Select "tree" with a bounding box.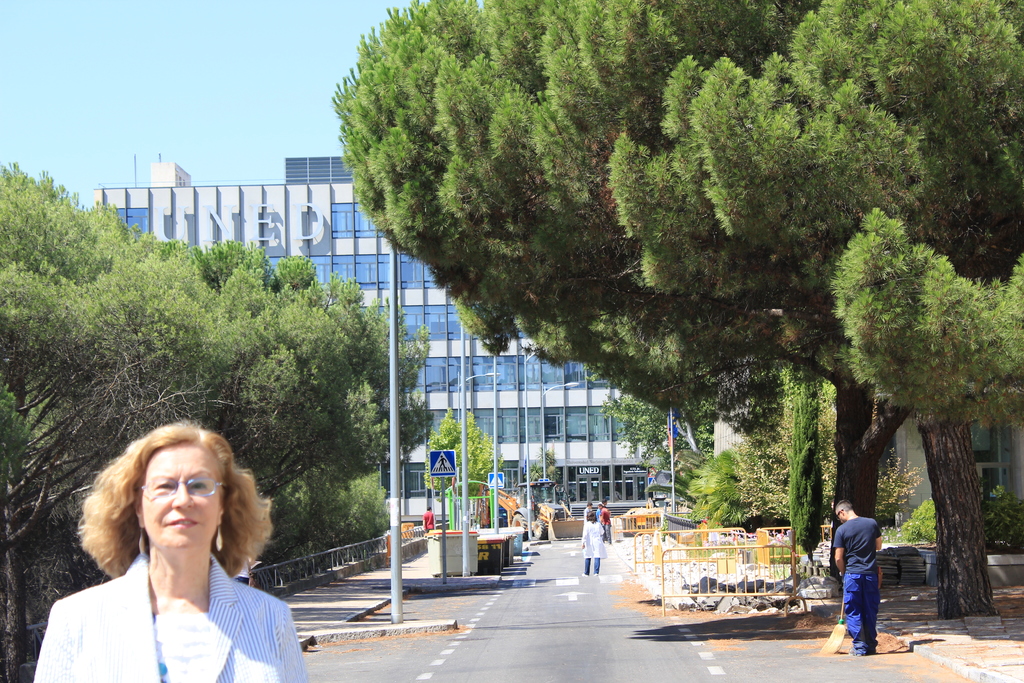
531:441:559:488.
